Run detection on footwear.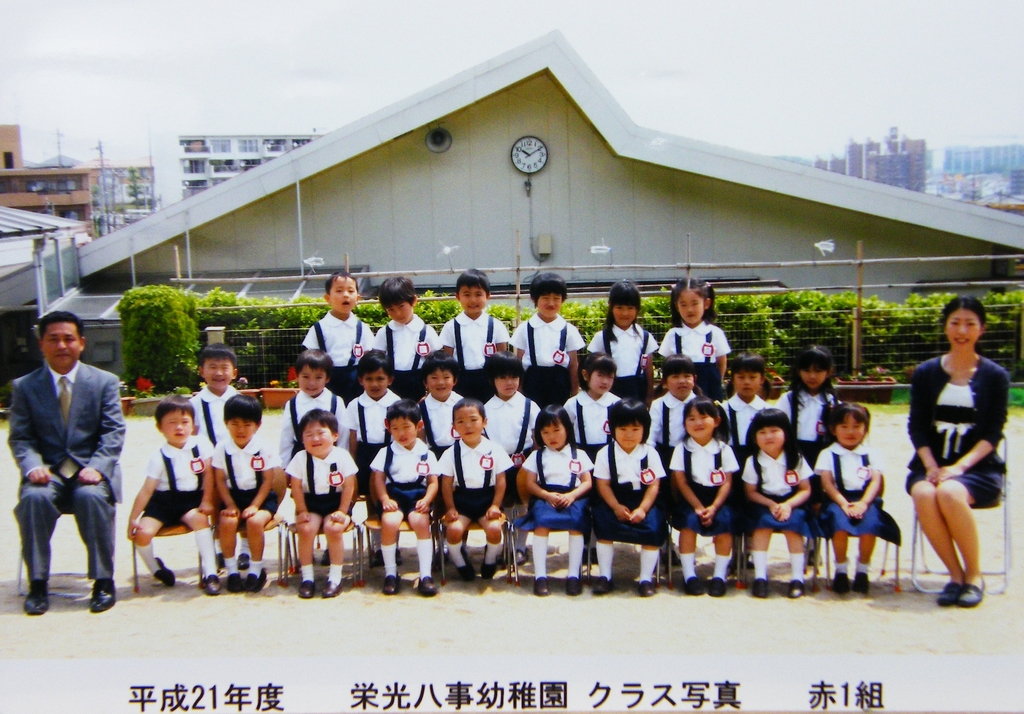
Result: x1=852, y1=571, x2=867, y2=592.
